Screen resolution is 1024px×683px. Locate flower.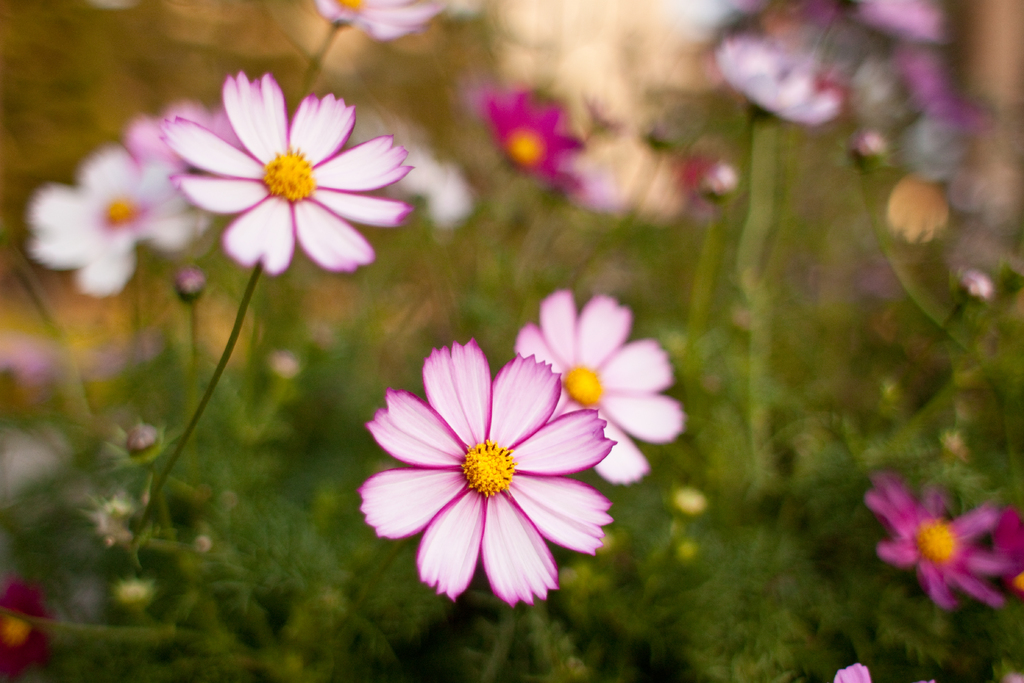
box(163, 67, 415, 267).
